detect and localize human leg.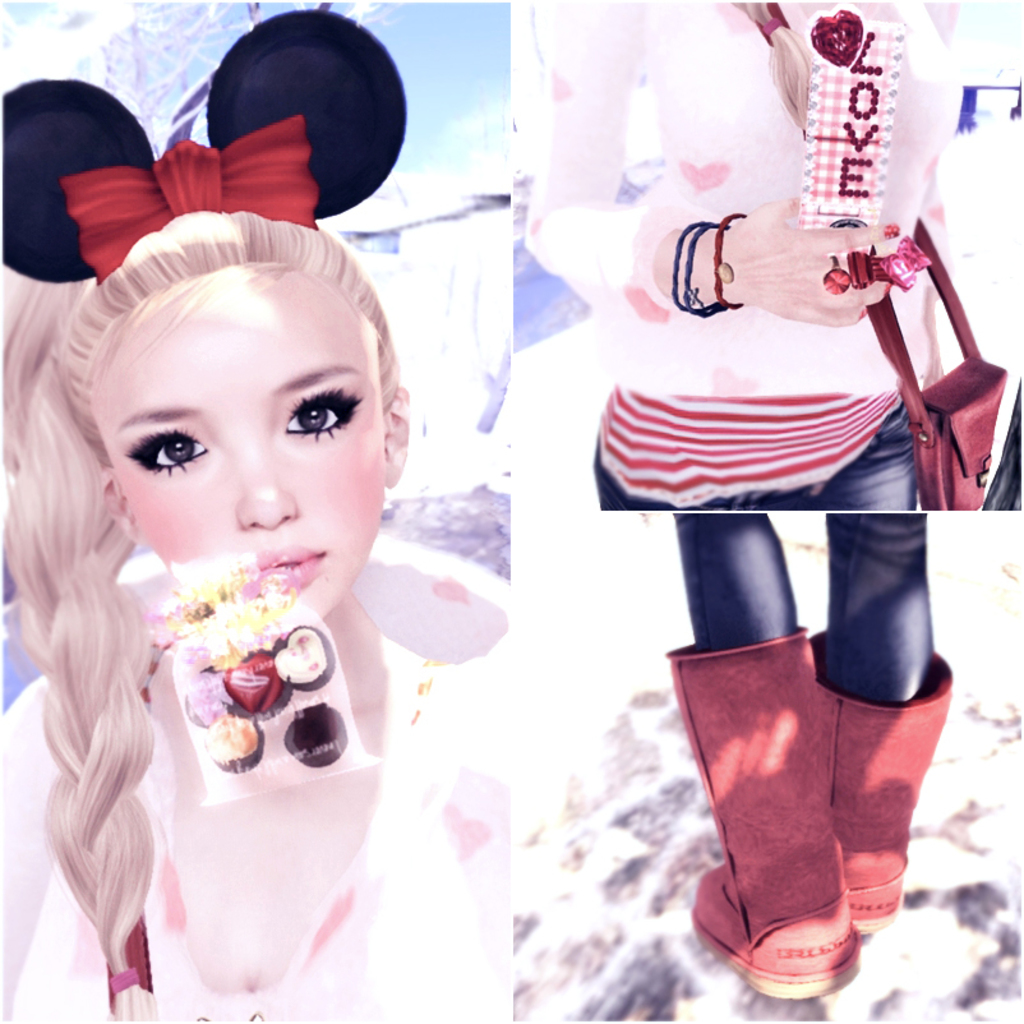
Localized at box=[589, 384, 741, 513].
